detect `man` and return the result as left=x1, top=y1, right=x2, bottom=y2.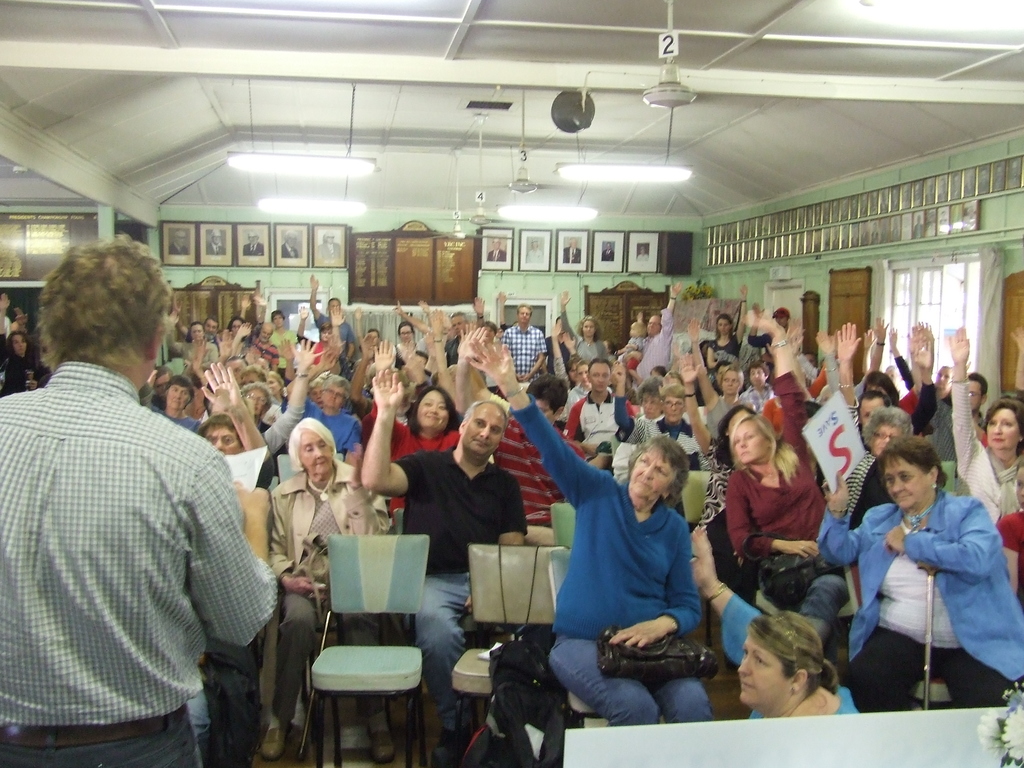
left=12, top=184, right=268, bottom=767.
